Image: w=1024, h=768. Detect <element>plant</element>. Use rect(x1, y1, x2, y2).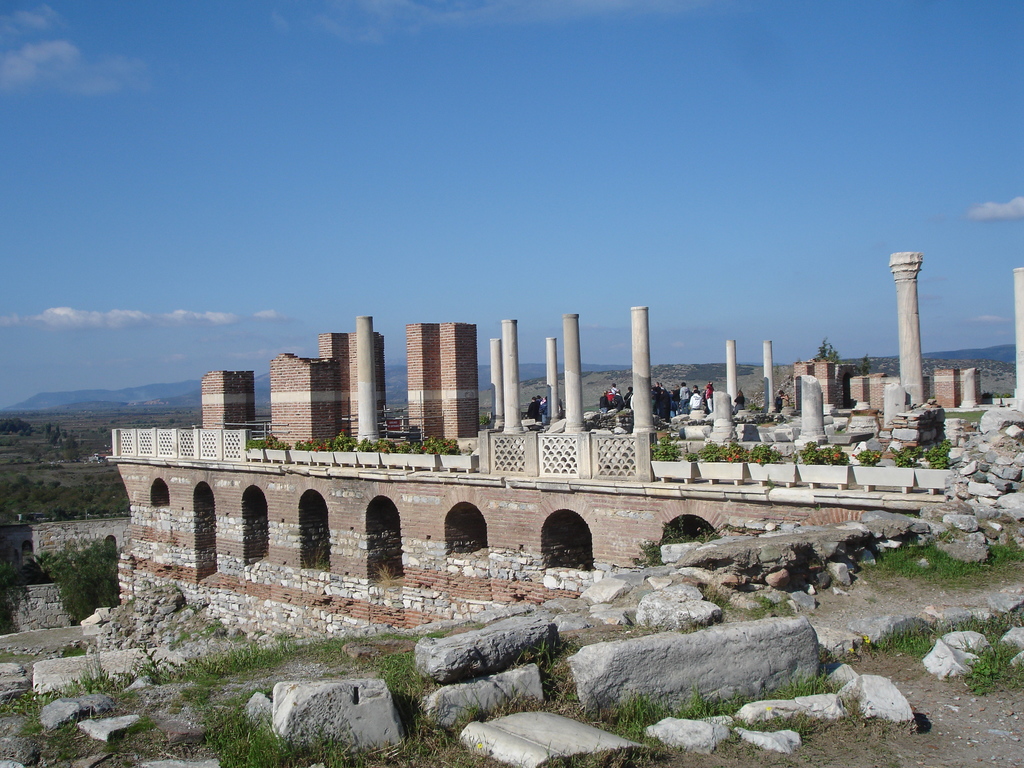
rect(888, 444, 912, 470).
